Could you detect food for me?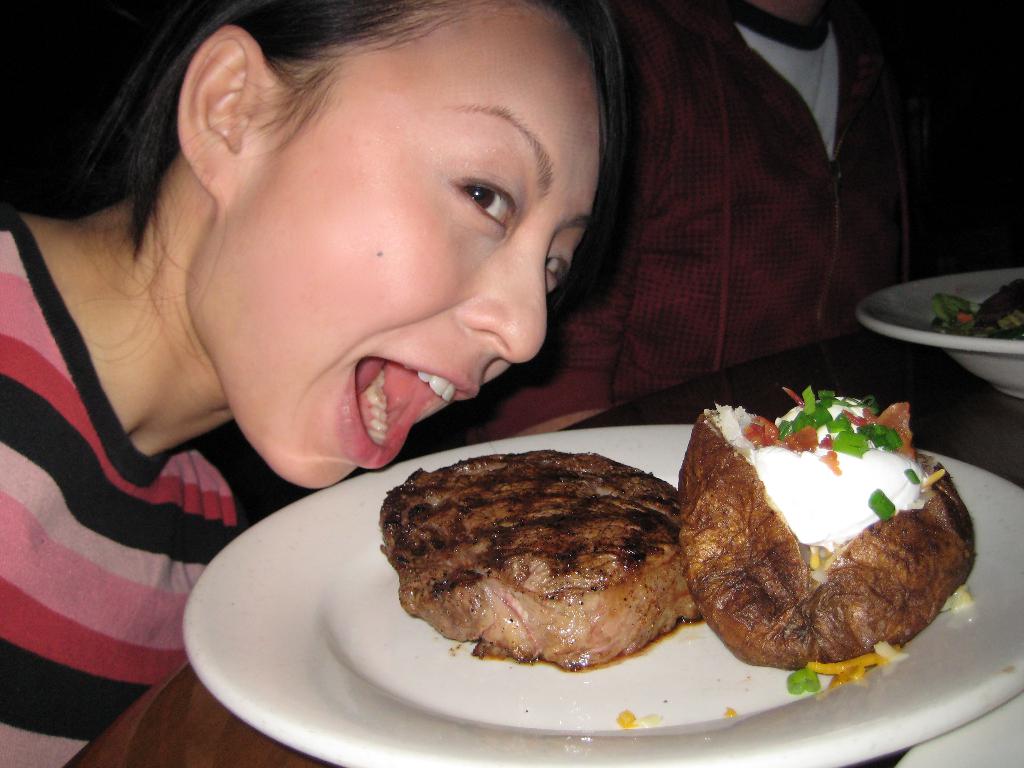
Detection result: detection(678, 387, 978, 695).
